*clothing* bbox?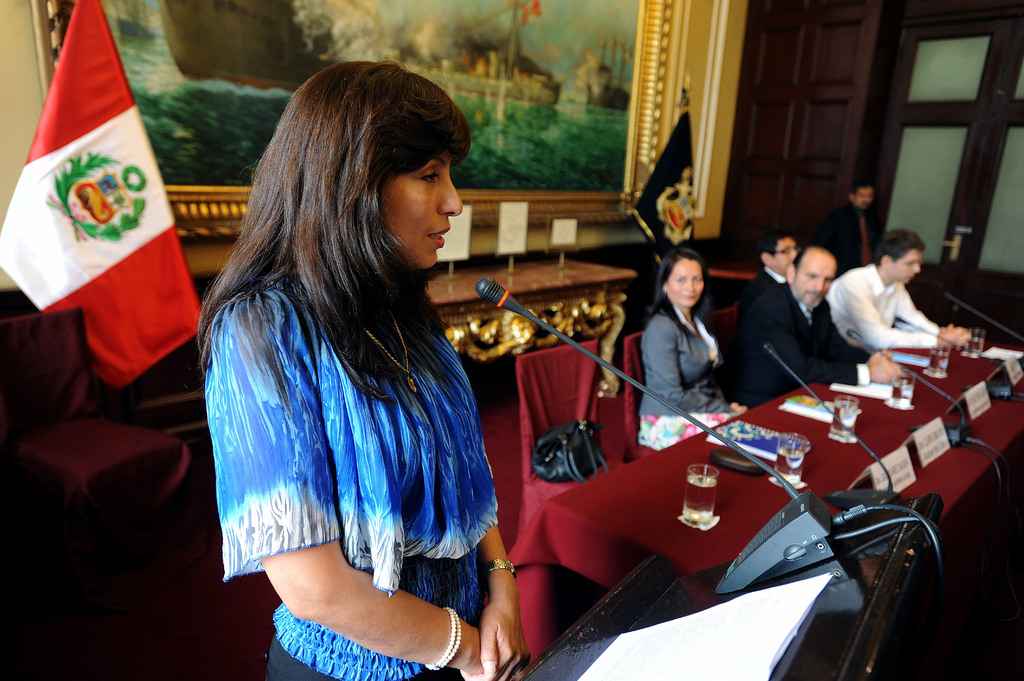
Rect(739, 263, 783, 316)
